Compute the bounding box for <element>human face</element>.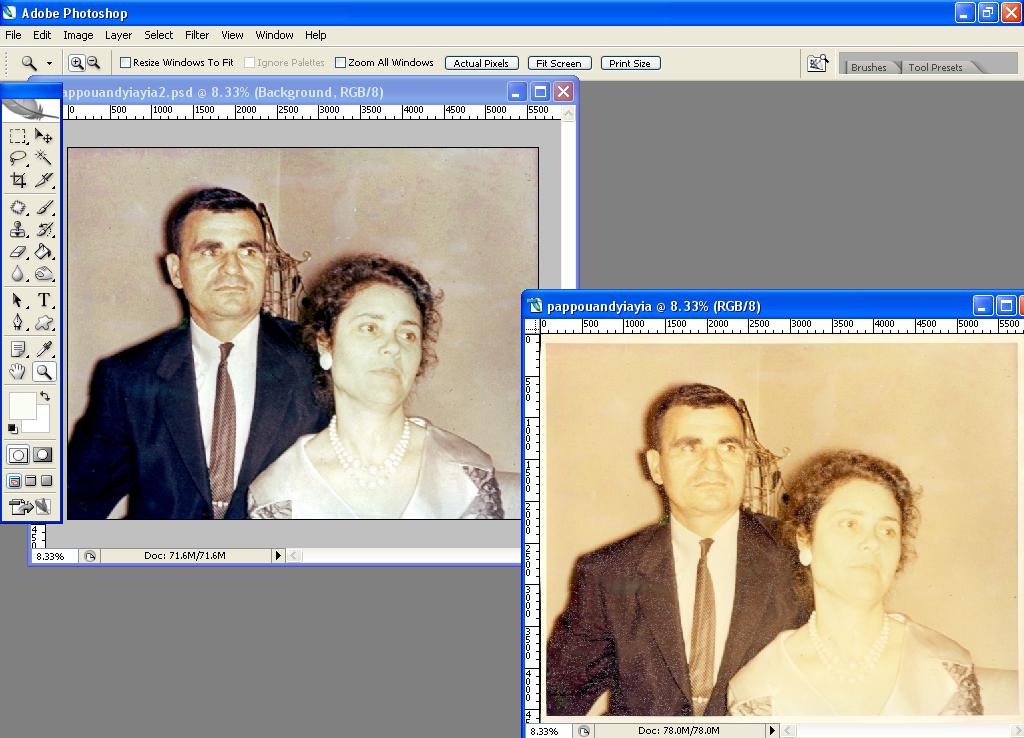
[x1=334, y1=278, x2=422, y2=406].
